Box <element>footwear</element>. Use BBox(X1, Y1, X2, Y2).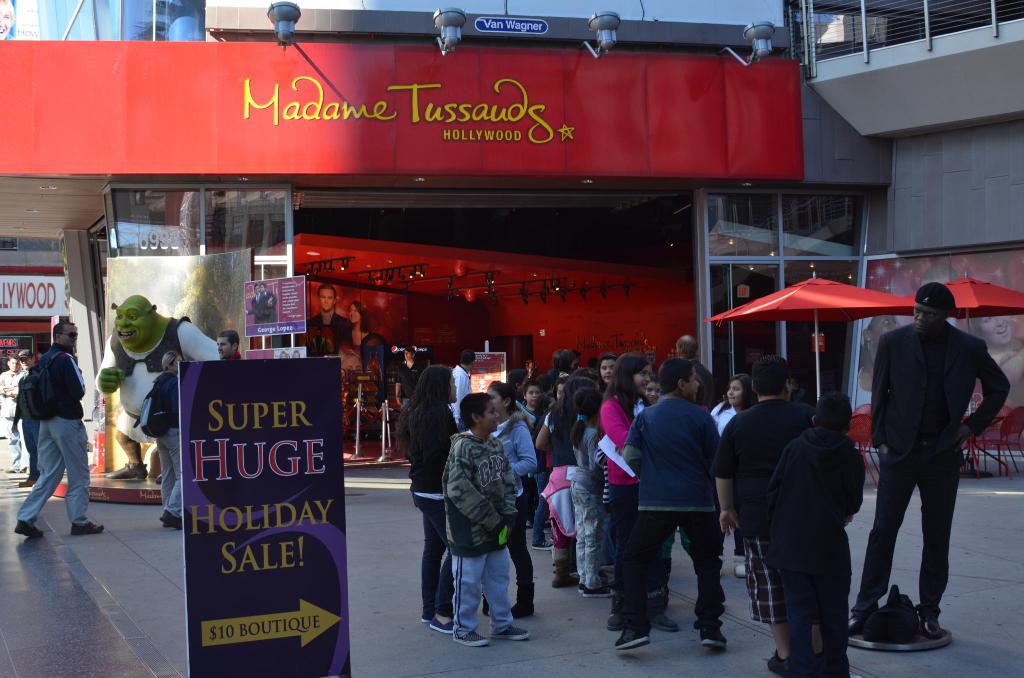
BBox(19, 478, 34, 486).
